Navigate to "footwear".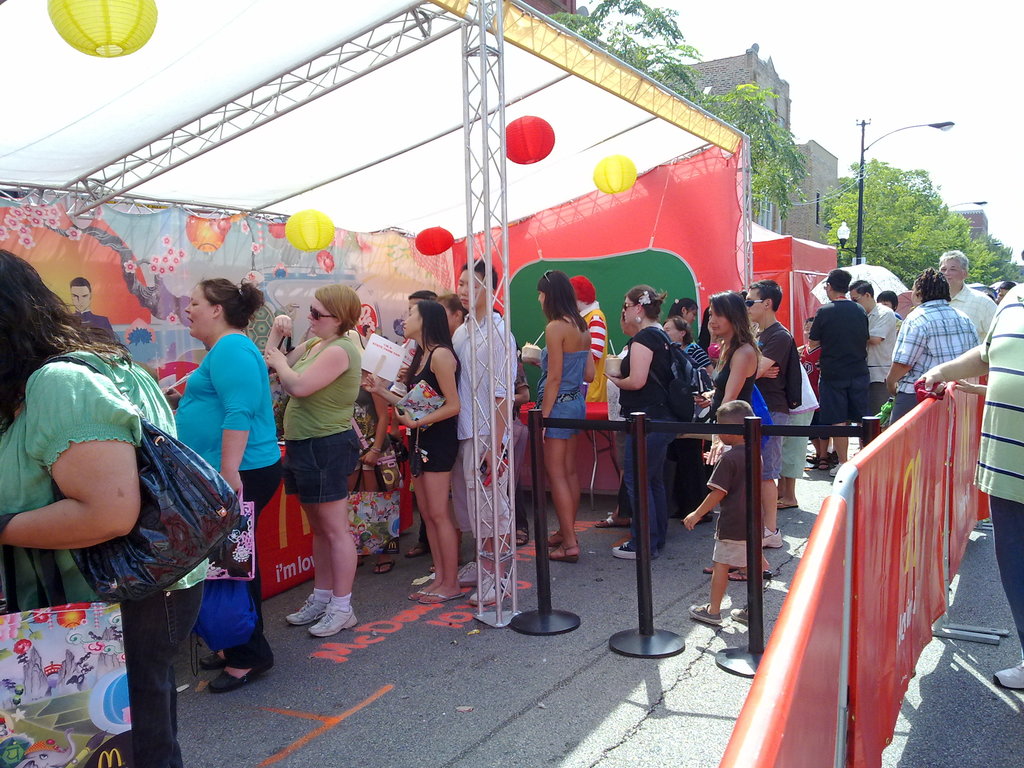
Navigation target: [372, 557, 396, 579].
